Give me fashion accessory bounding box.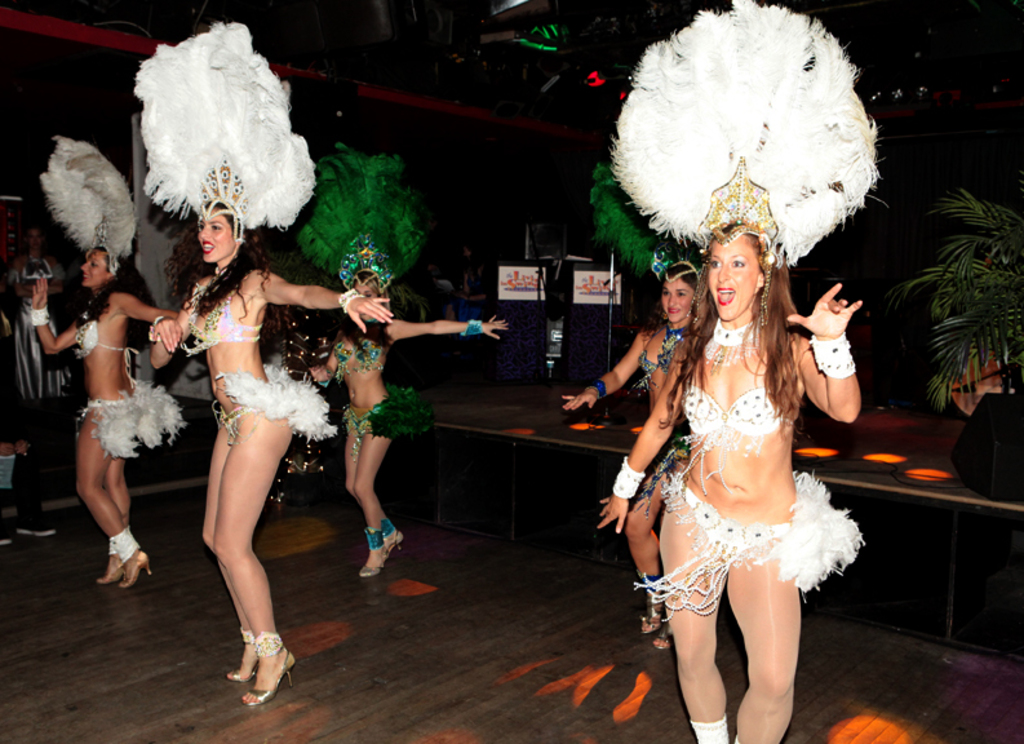
rect(99, 559, 118, 589).
